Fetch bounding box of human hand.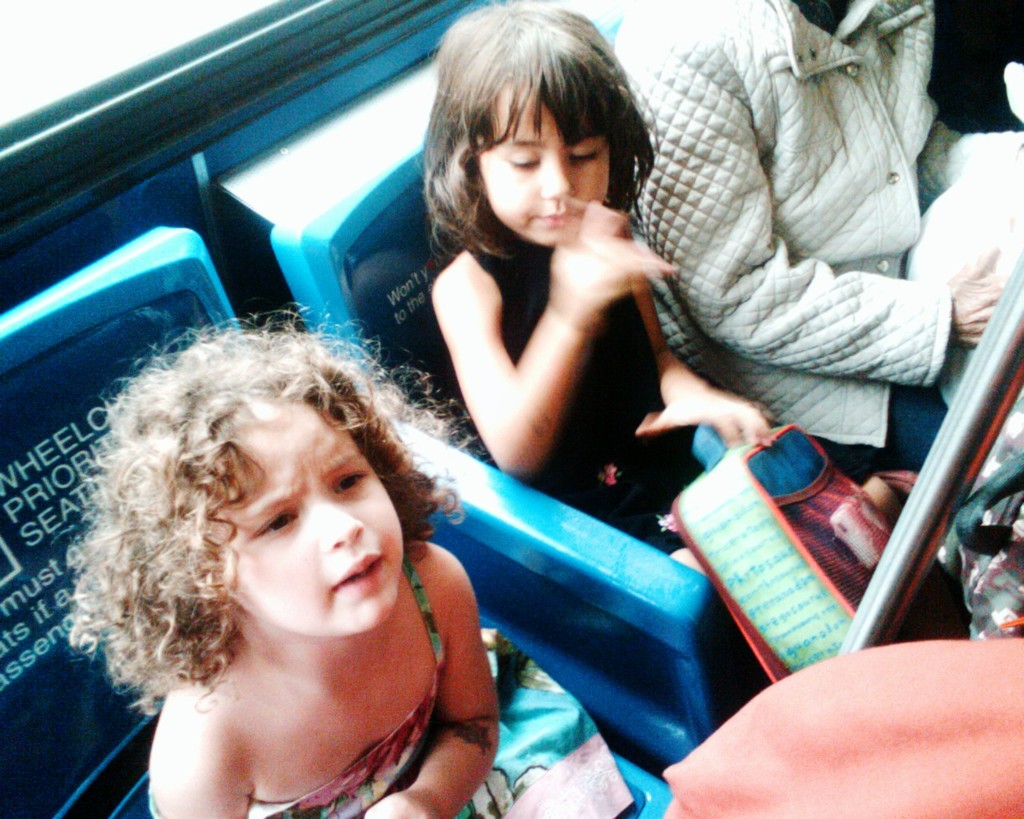
Bbox: {"left": 632, "top": 384, "right": 774, "bottom": 459}.
